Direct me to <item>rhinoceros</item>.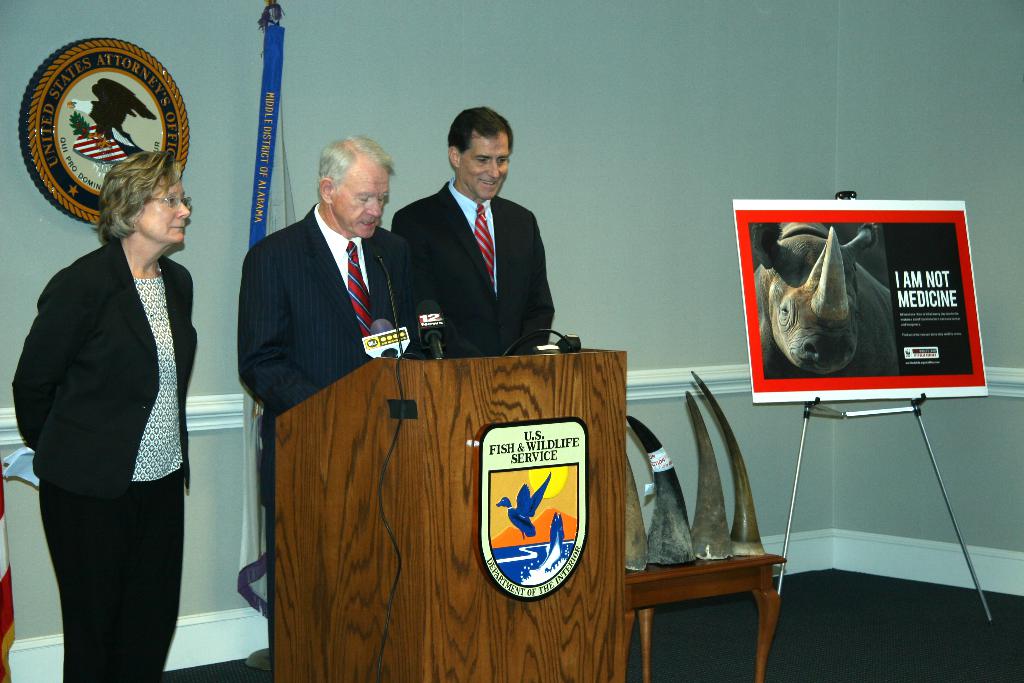
Direction: <region>747, 218, 902, 379</region>.
